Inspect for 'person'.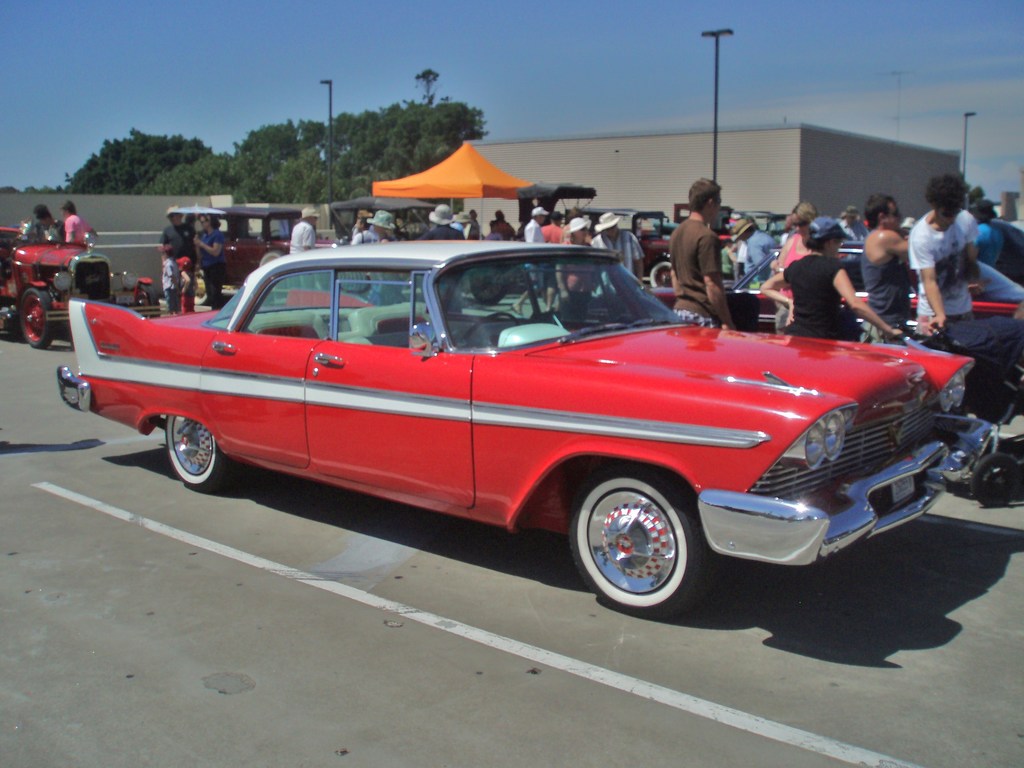
Inspection: (466,205,488,244).
